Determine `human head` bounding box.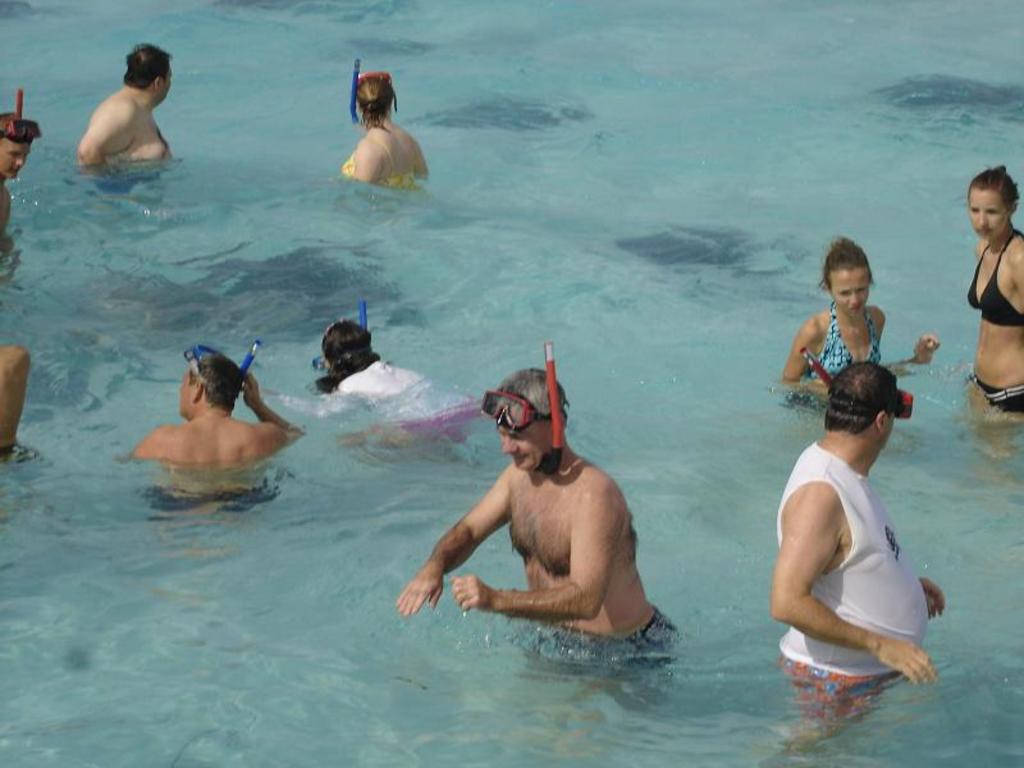
Determined: pyautogui.locateOnScreen(815, 230, 874, 317).
